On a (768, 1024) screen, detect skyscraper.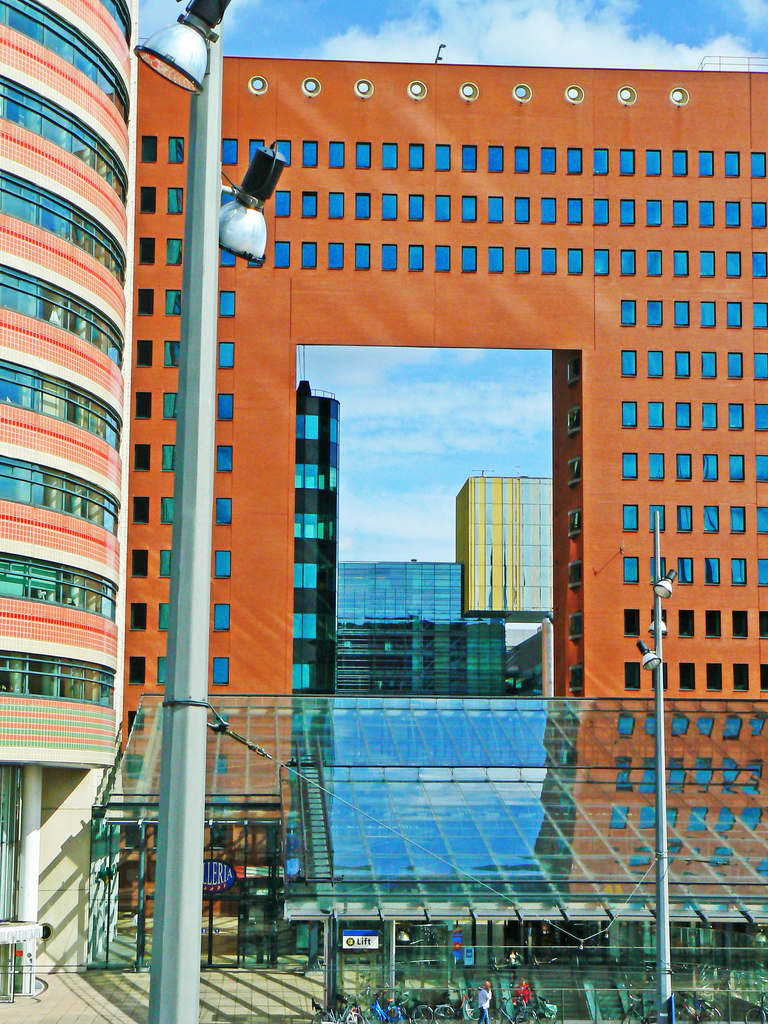
box=[332, 557, 515, 697].
